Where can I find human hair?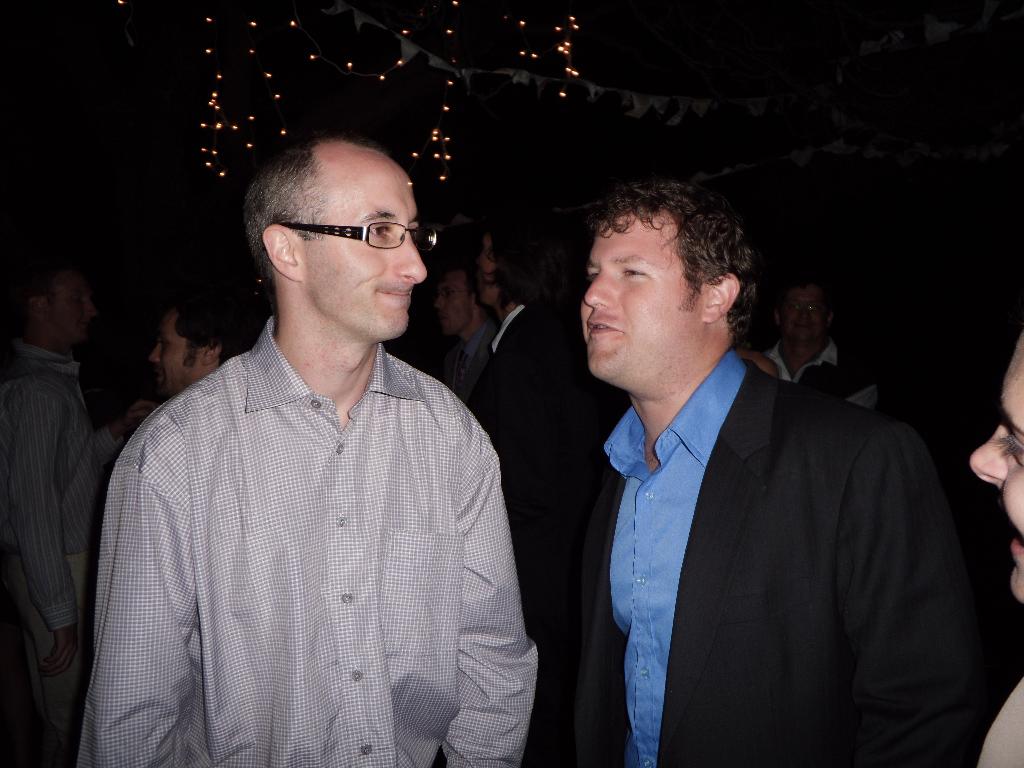
You can find it at box=[175, 299, 246, 378].
